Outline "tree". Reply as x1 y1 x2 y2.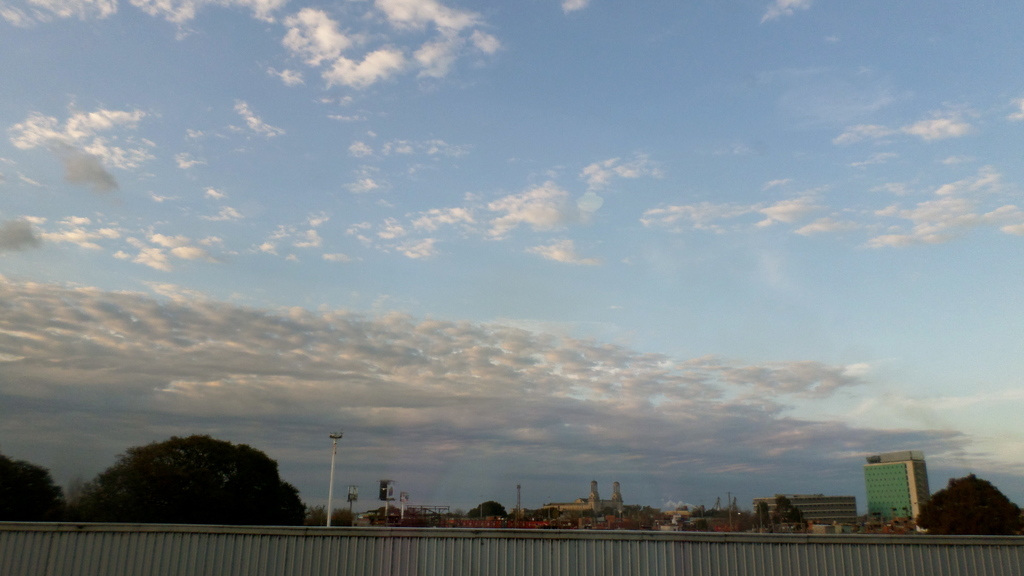
604 508 611 515.
